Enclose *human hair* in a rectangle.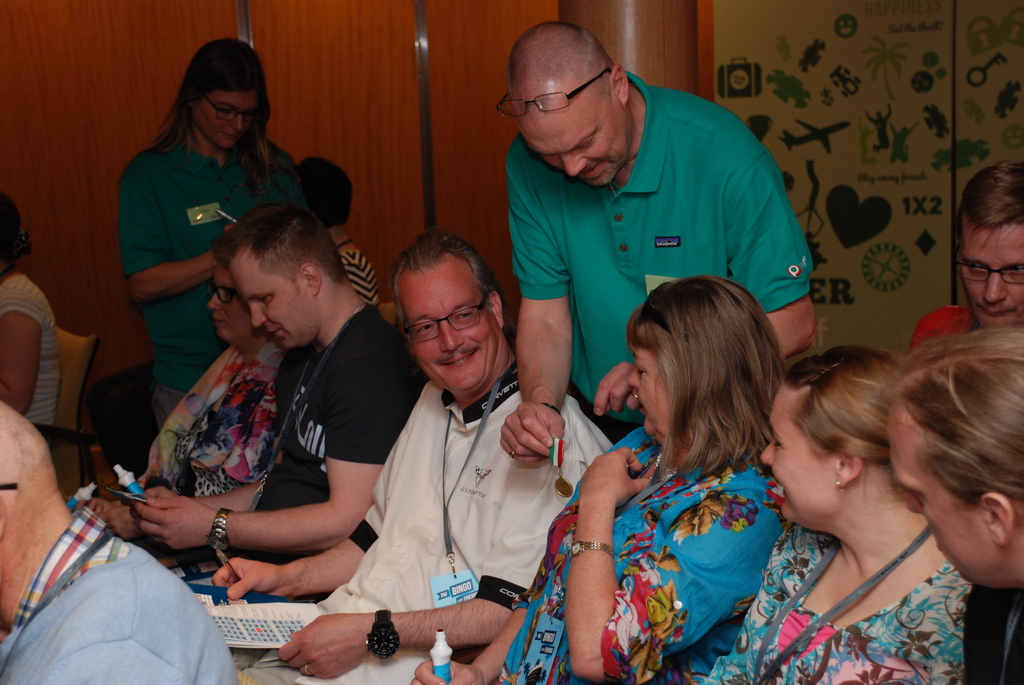
<region>624, 273, 787, 494</region>.
